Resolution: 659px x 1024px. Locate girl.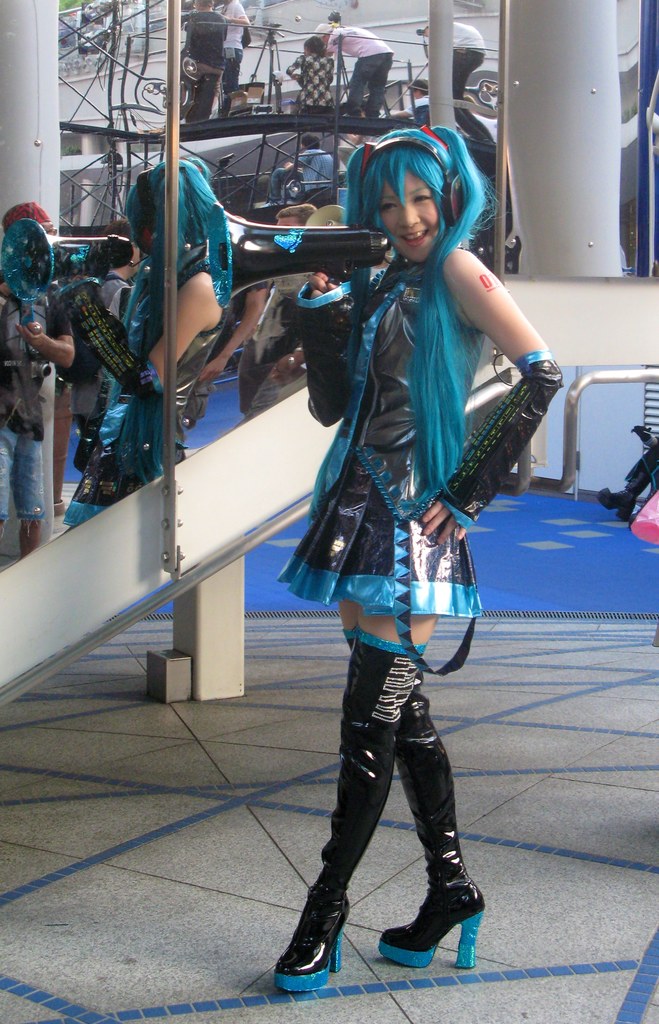
locate(270, 122, 562, 993).
